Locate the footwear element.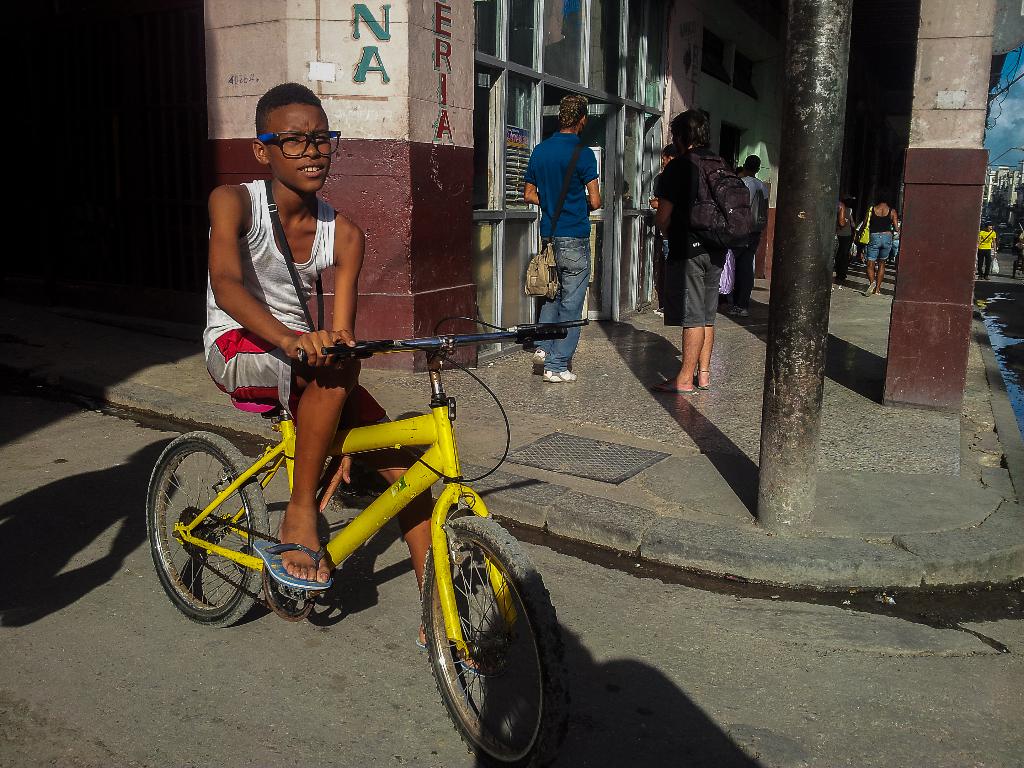
Element bbox: [left=867, top=278, right=880, bottom=300].
